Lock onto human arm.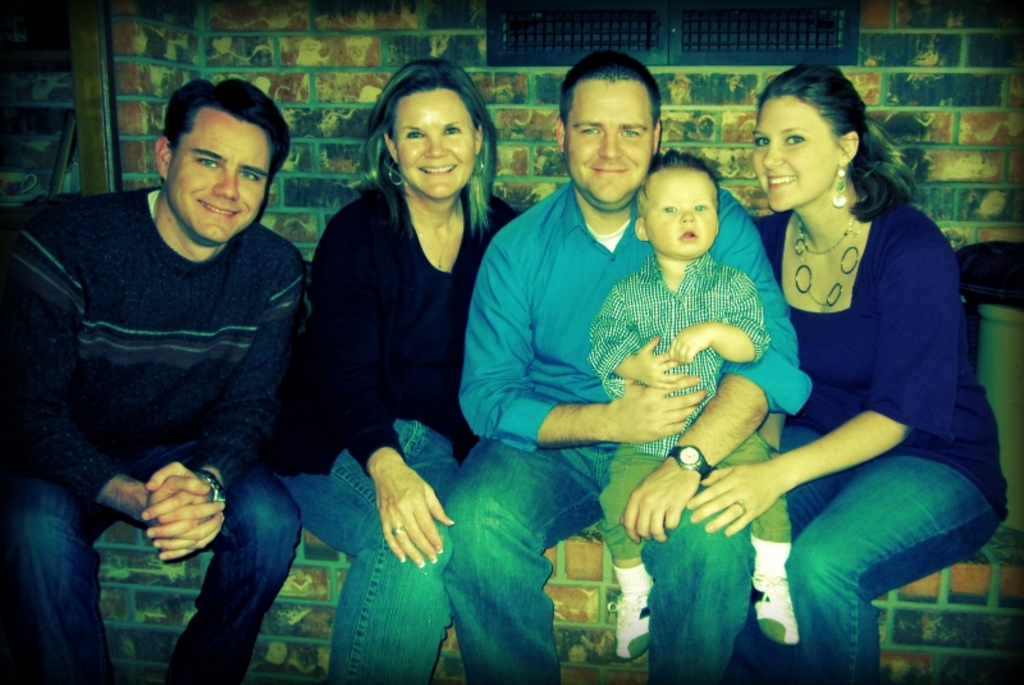
Locked: {"x1": 667, "y1": 279, "x2": 767, "y2": 360}.
